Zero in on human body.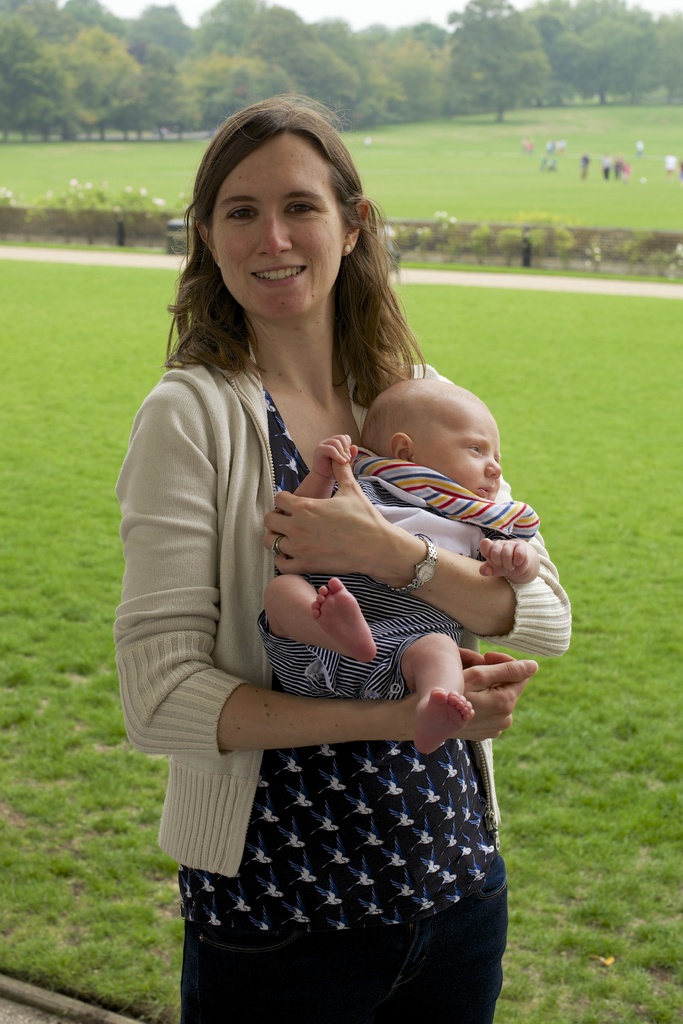
Zeroed in: region(252, 372, 544, 755).
